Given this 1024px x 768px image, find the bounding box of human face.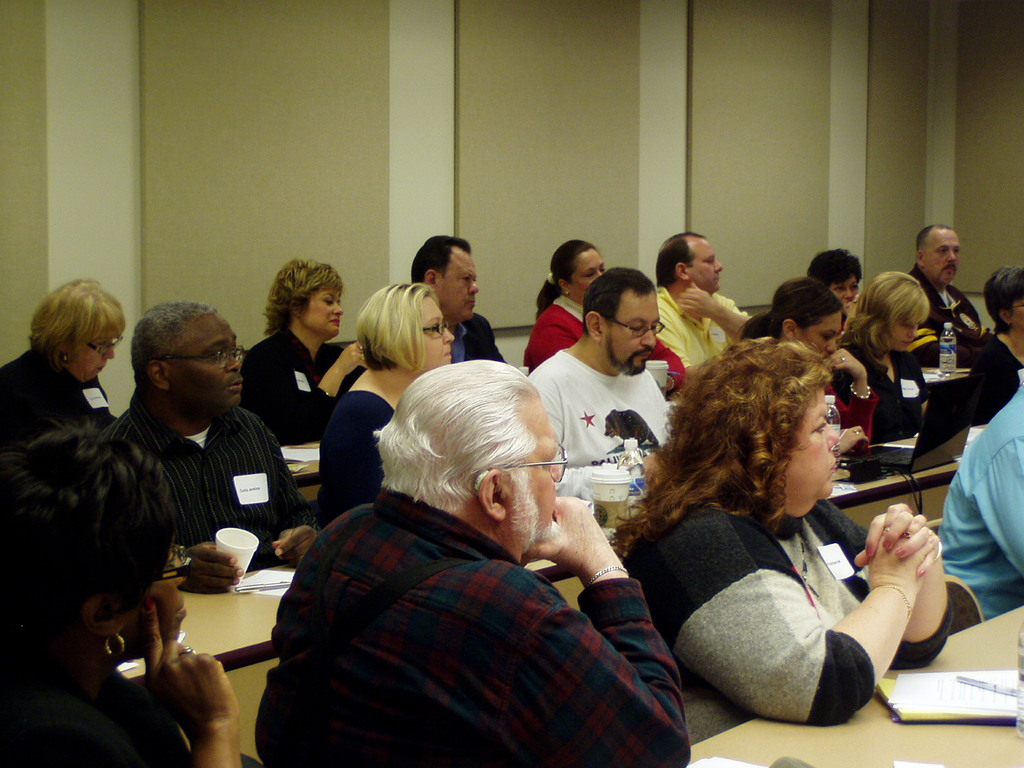
[689,238,725,292].
